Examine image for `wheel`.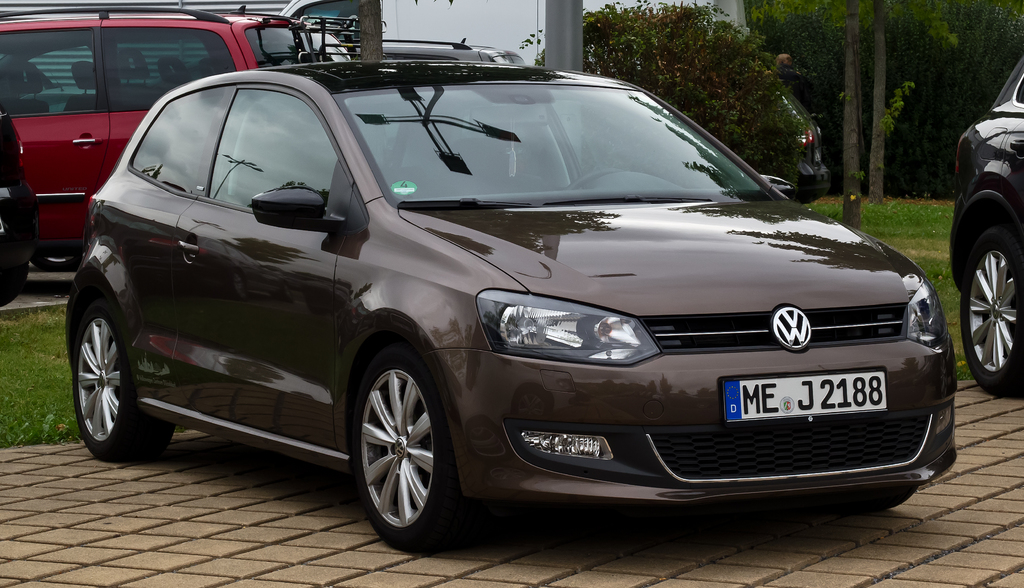
Examination result: (575,166,630,186).
